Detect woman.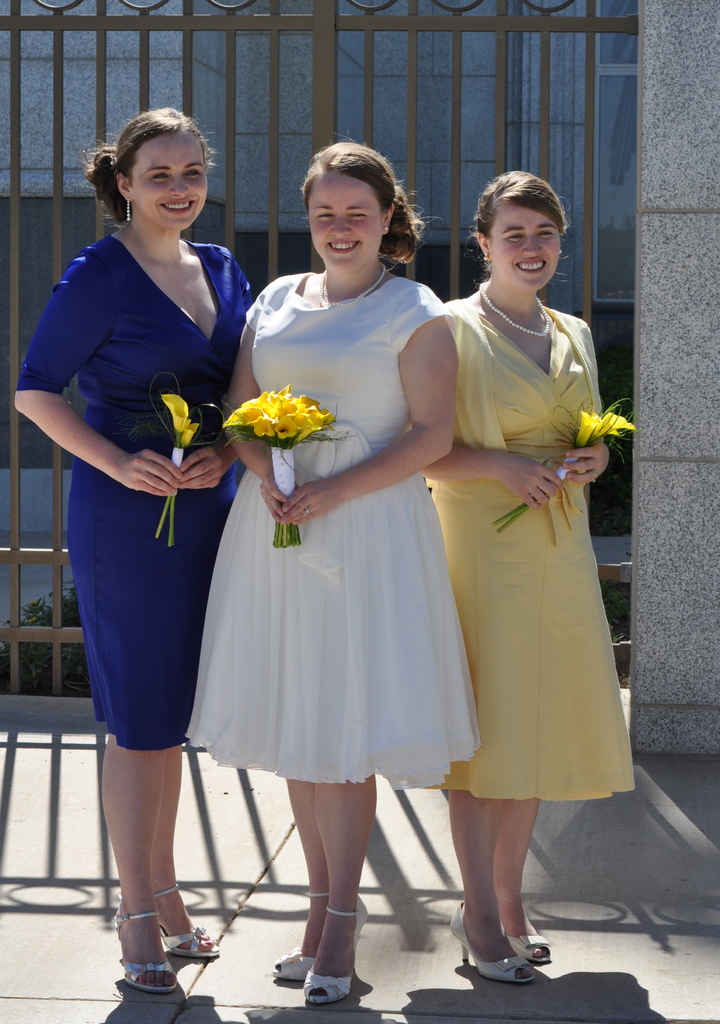
Detected at pyautogui.locateOnScreen(196, 183, 492, 968).
